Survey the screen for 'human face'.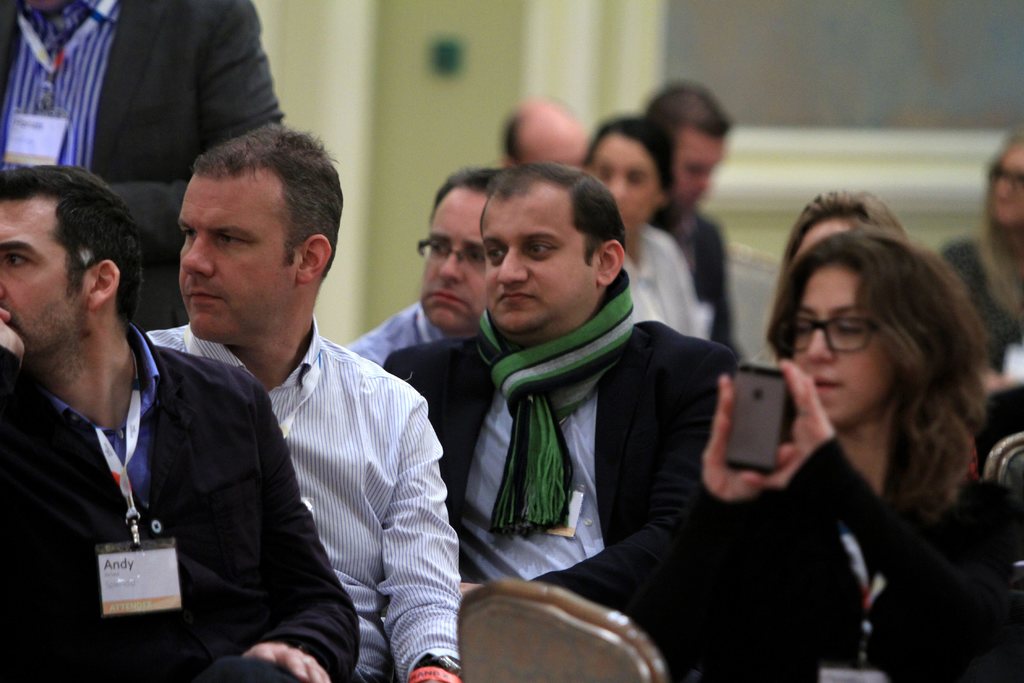
Survey found: pyautogui.locateOnScreen(177, 176, 301, 339).
